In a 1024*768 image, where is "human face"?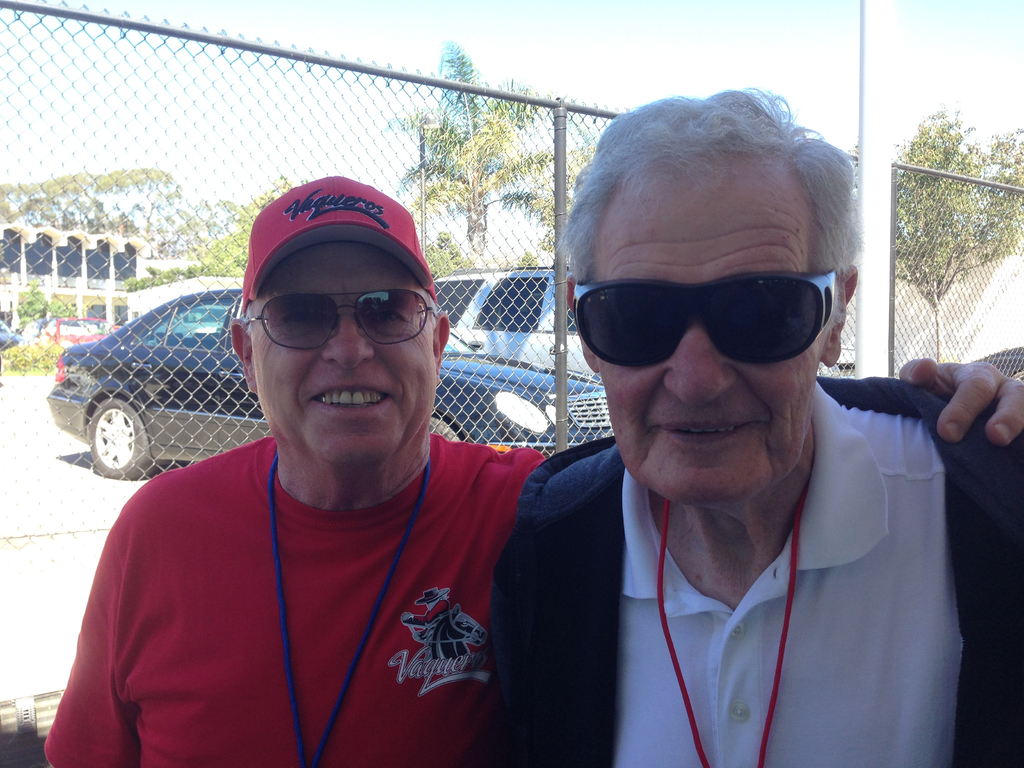
Rect(581, 172, 822, 508).
